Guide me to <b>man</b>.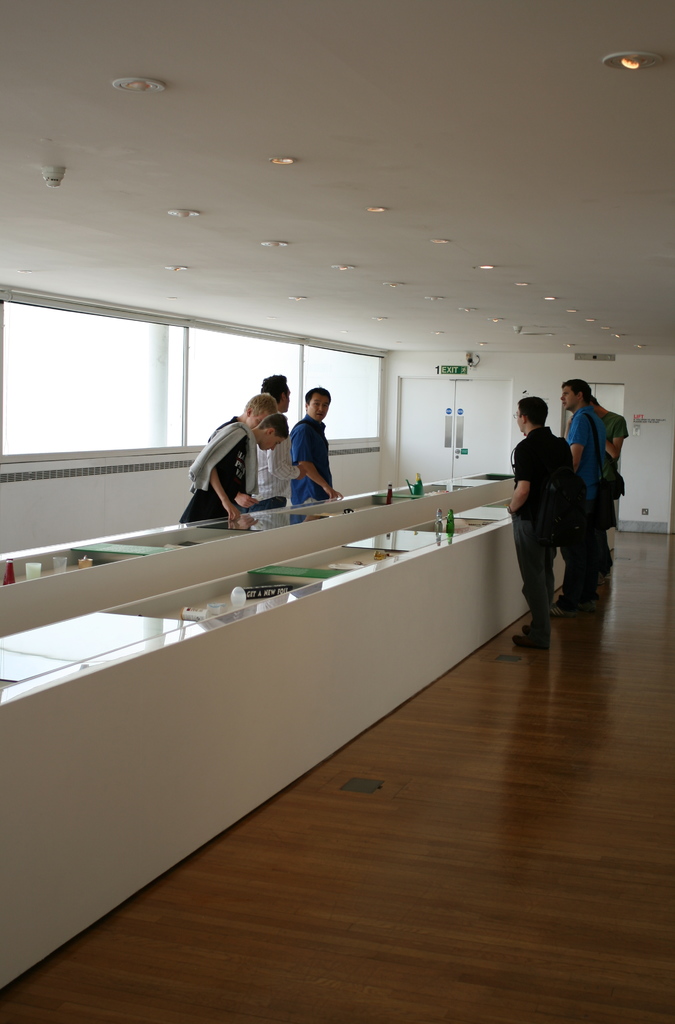
Guidance: [179,412,291,525].
